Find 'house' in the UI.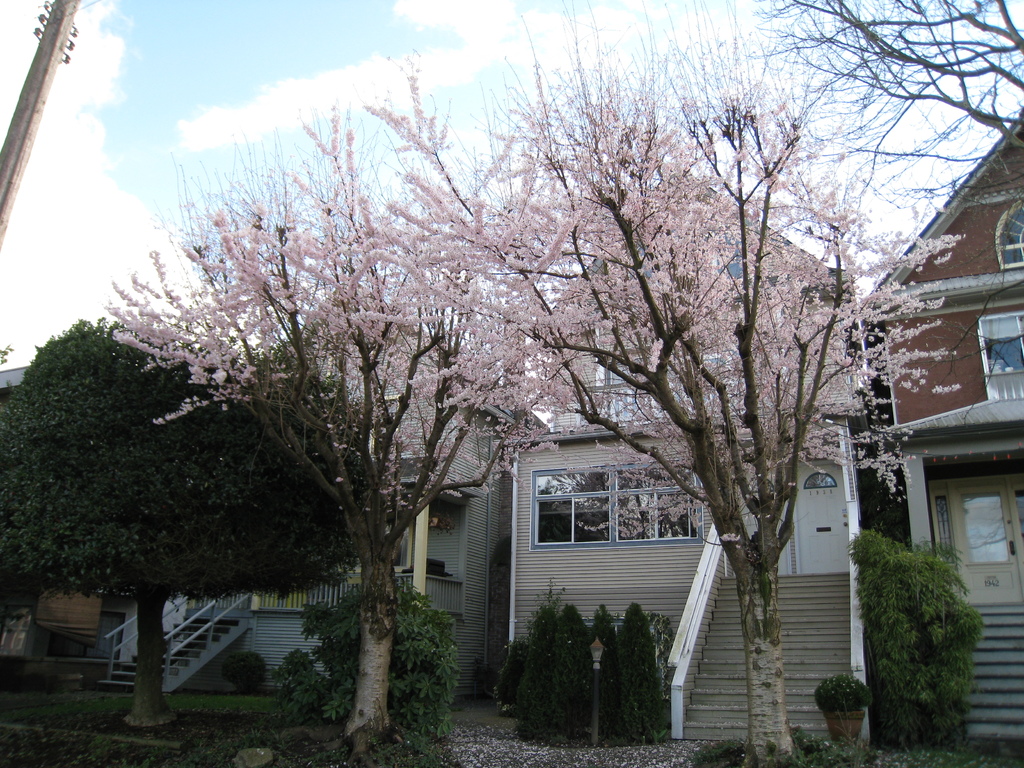
UI element at (0, 353, 96, 685).
